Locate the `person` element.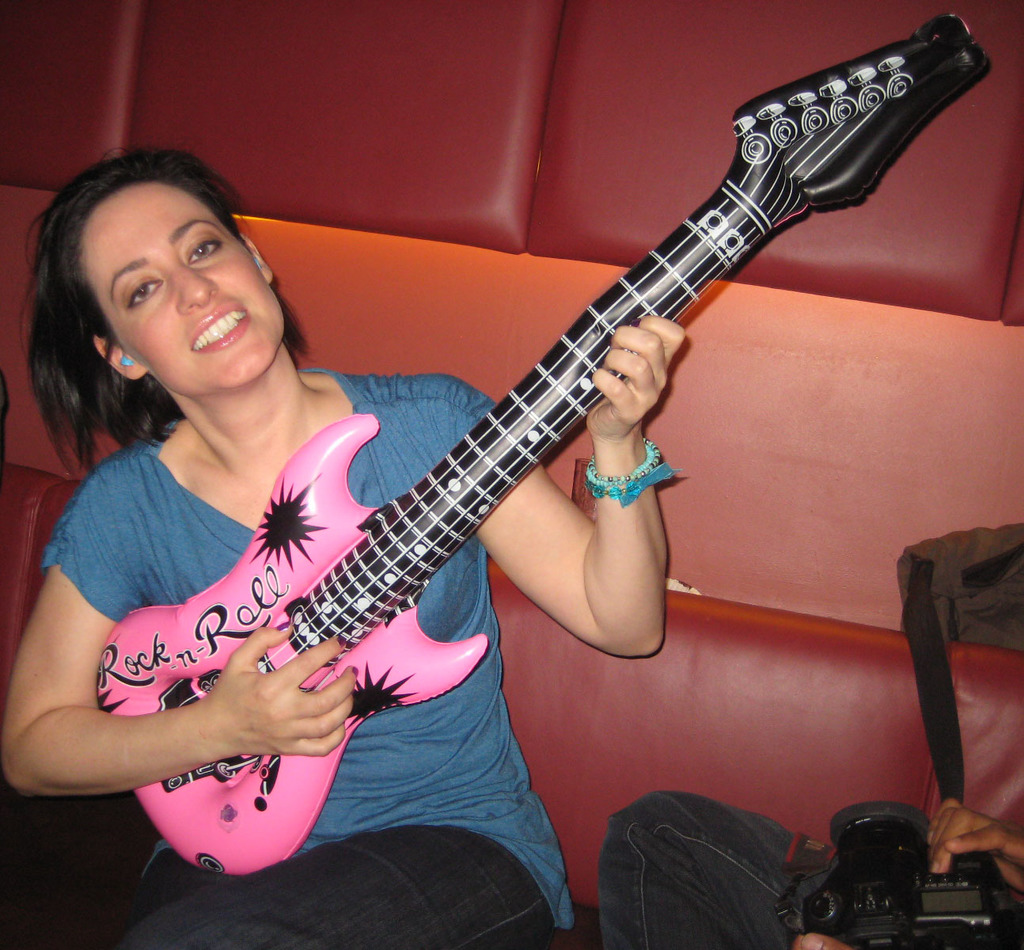
Element bbox: 0,143,688,949.
